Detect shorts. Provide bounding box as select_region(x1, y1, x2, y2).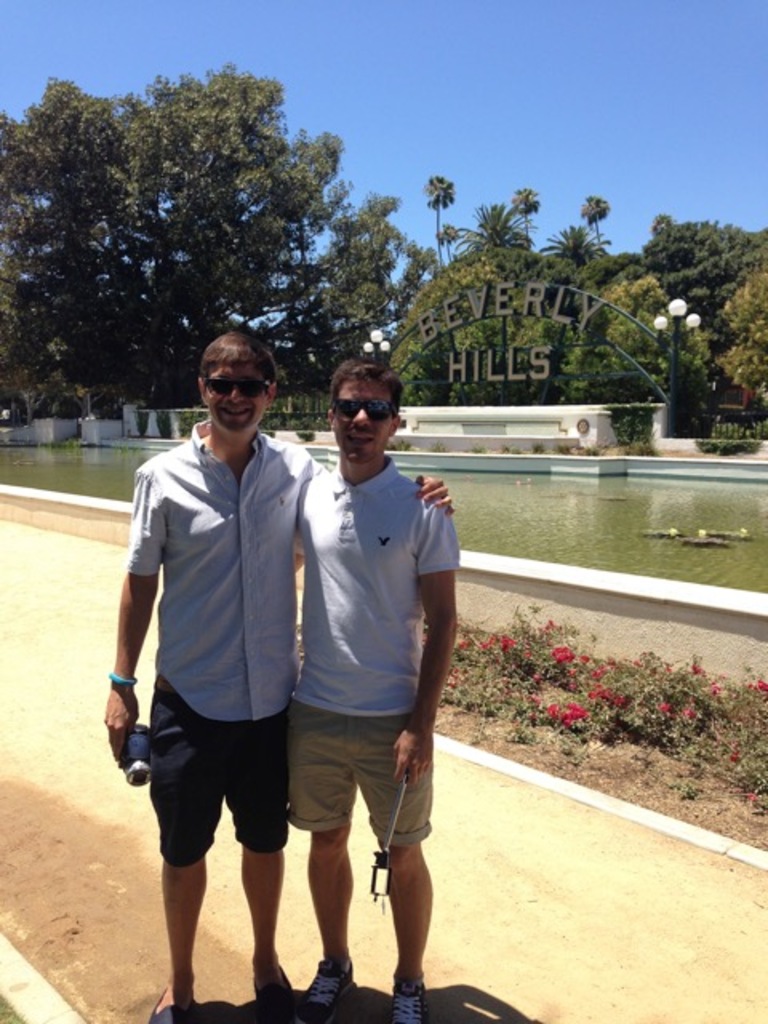
select_region(291, 712, 432, 846).
